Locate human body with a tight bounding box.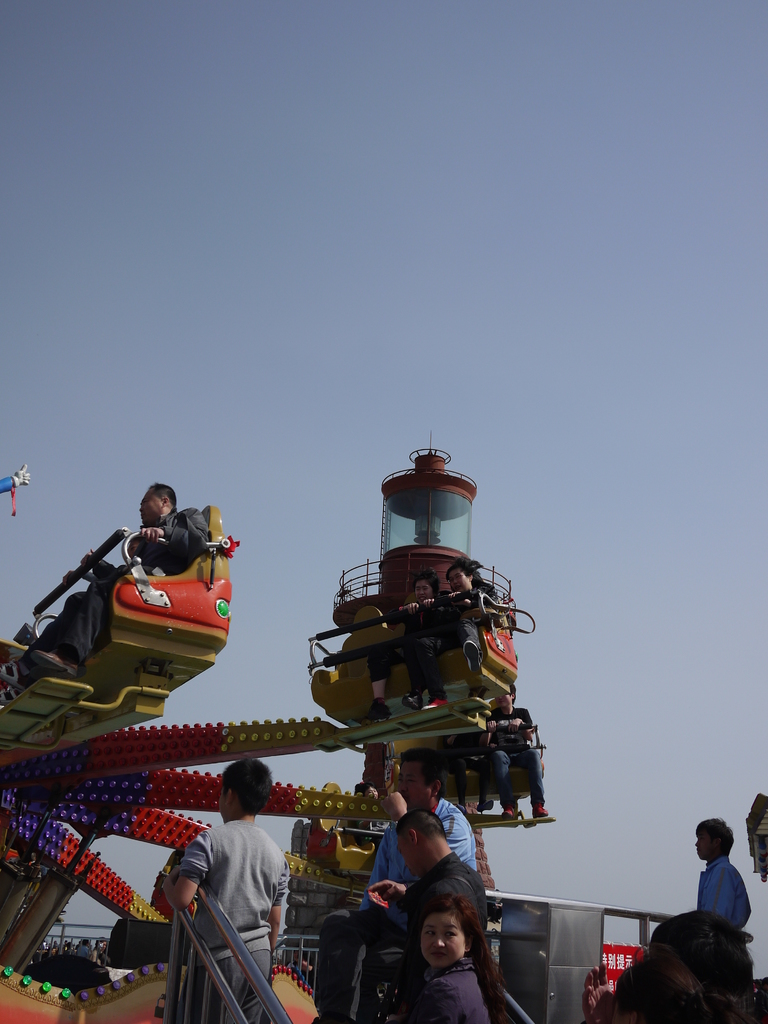
366/847/487/1023.
